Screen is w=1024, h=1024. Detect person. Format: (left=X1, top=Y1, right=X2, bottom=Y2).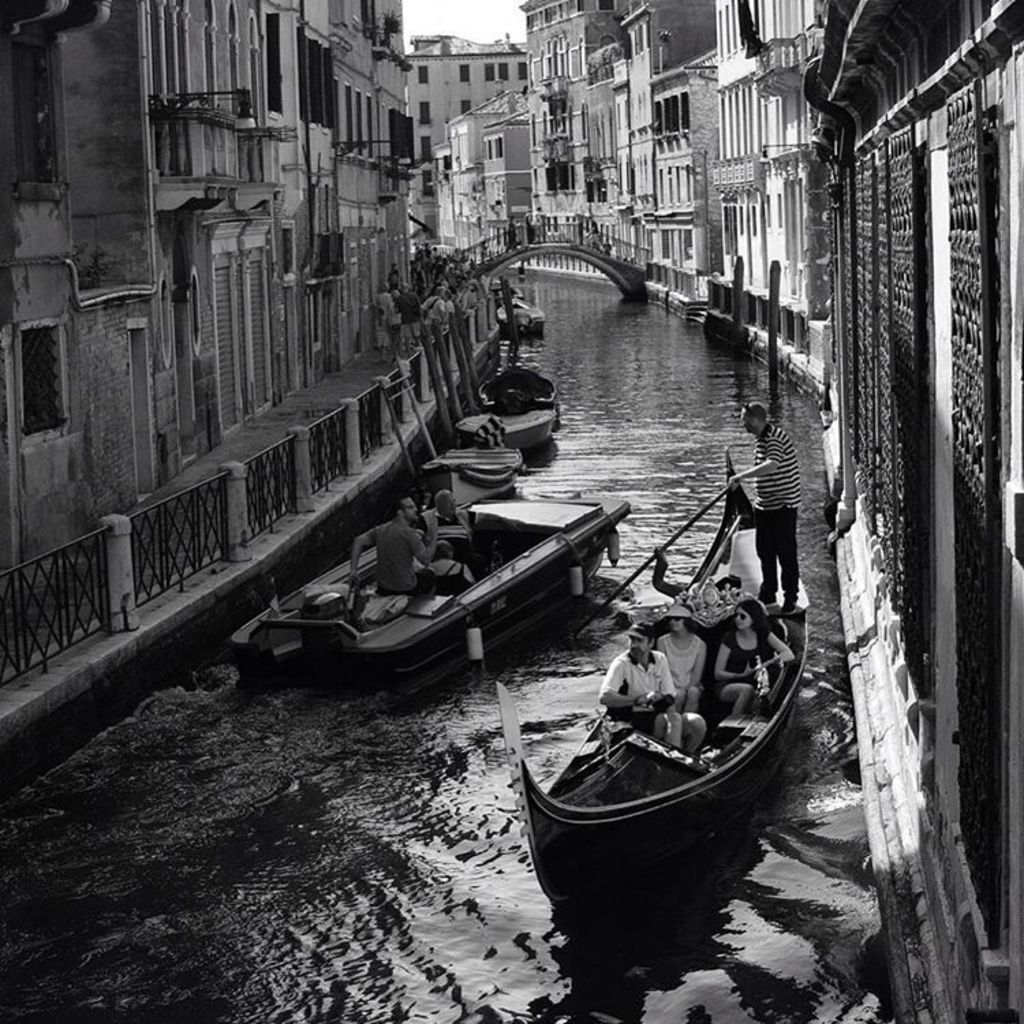
(left=429, top=542, right=472, bottom=598).
